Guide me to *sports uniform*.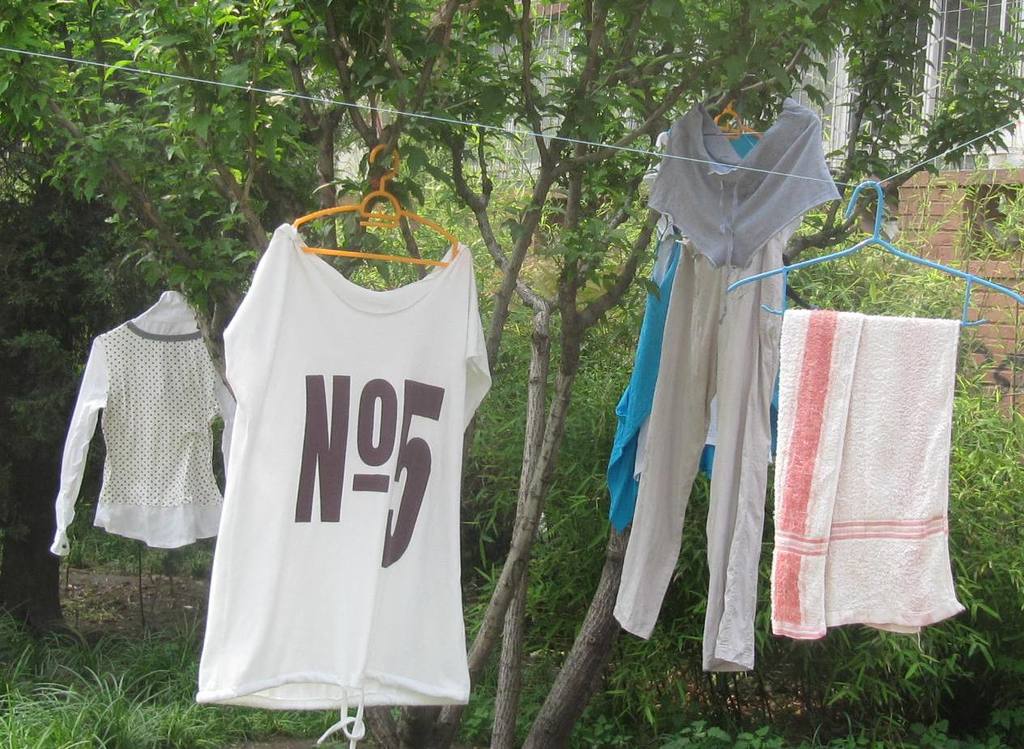
Guidance: bbox=[194, 220, 492, 742].
